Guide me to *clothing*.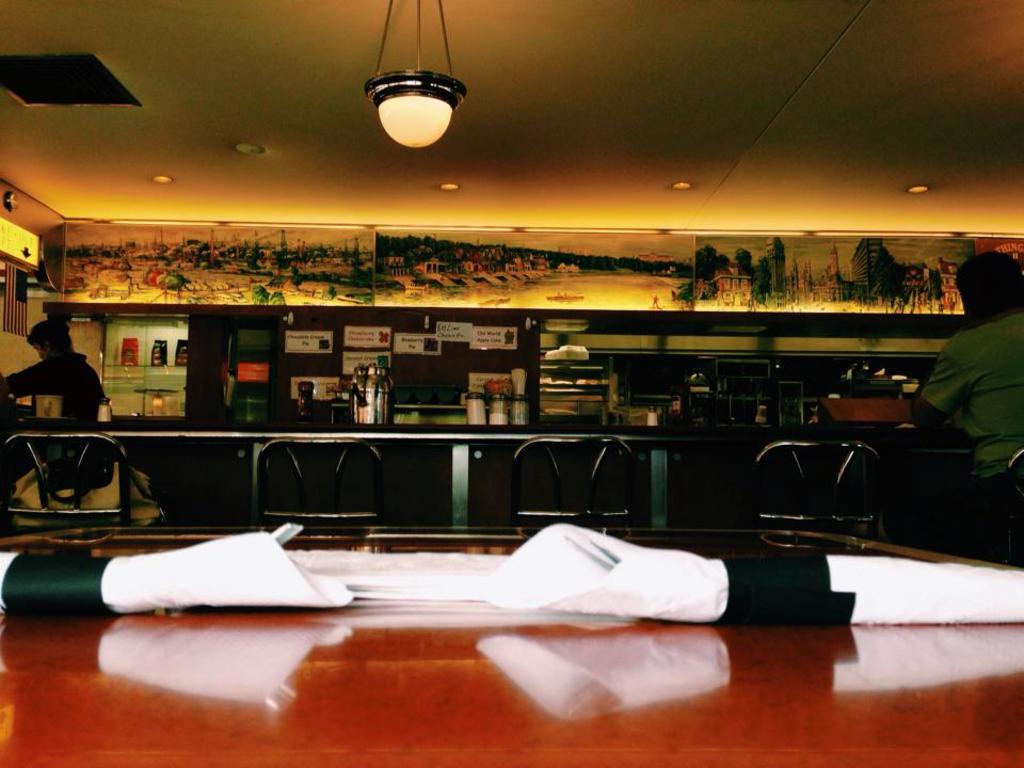
Guidance: 910 258 1023 500.
